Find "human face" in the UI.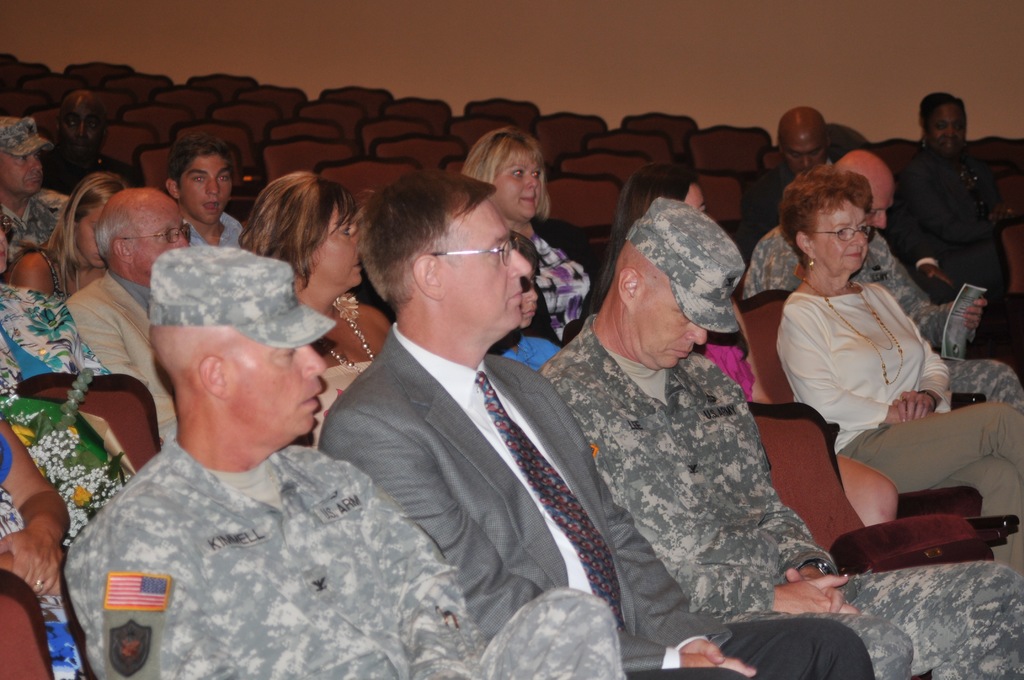
UI element at pyautogui.locateOnScreen(131, 208, 189, 277).
